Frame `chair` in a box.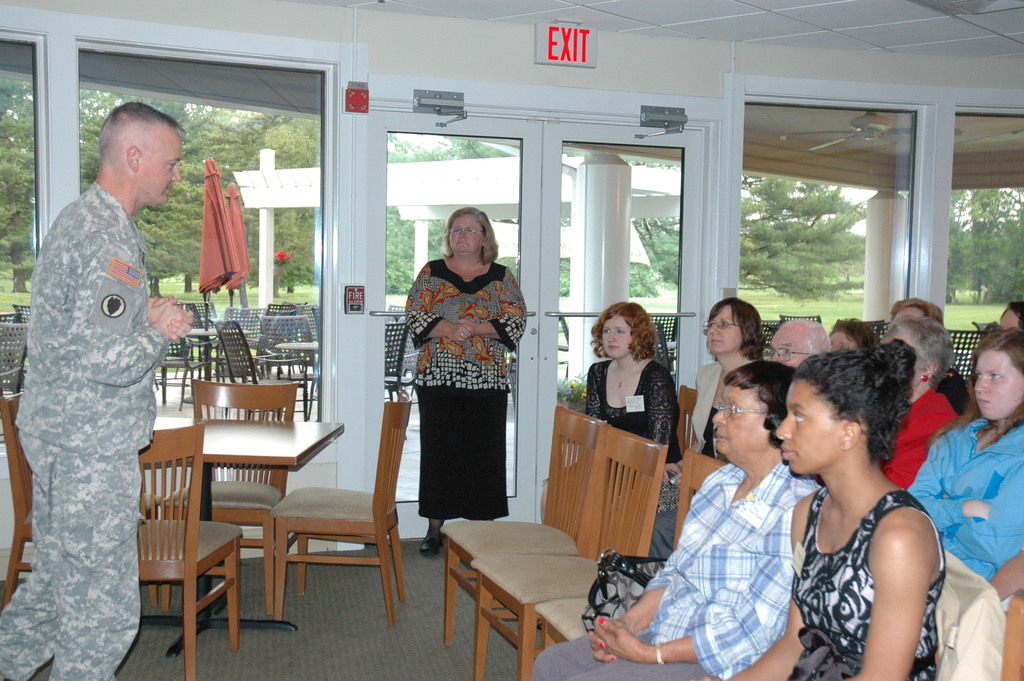
539,450,725,647.
